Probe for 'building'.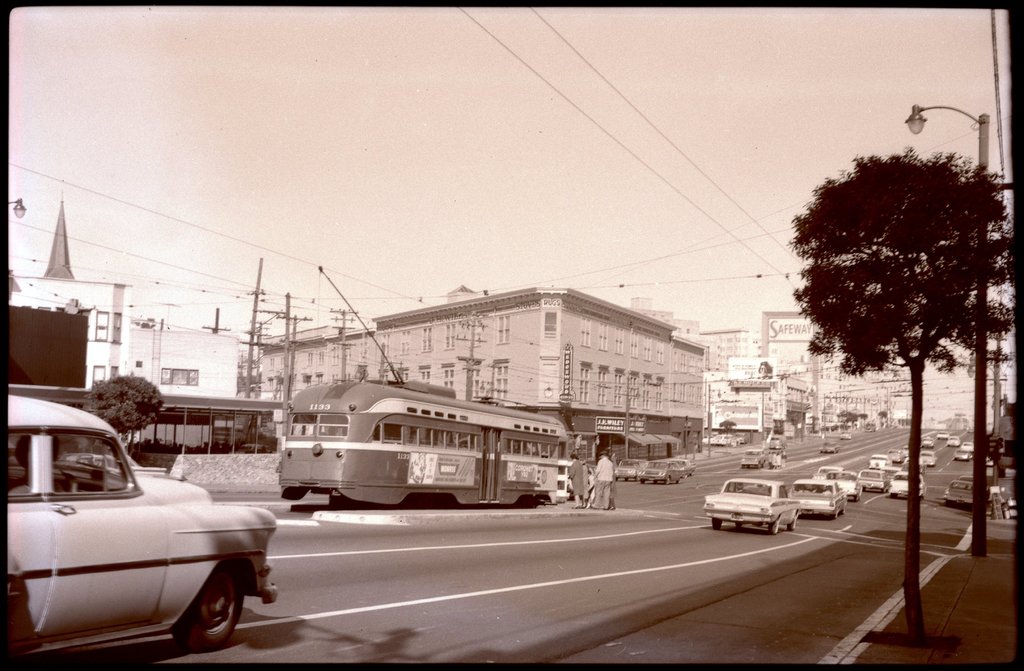
Probe result: 8,190,238,447.
